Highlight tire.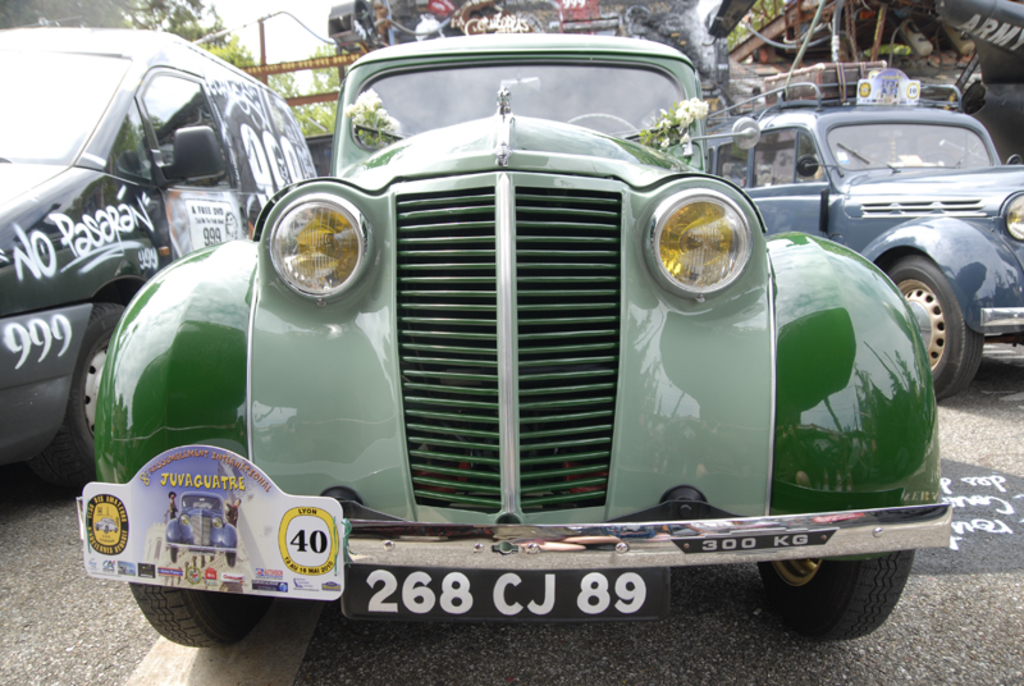
Highlighted region: bbox=[756, 552, 923, 644].
